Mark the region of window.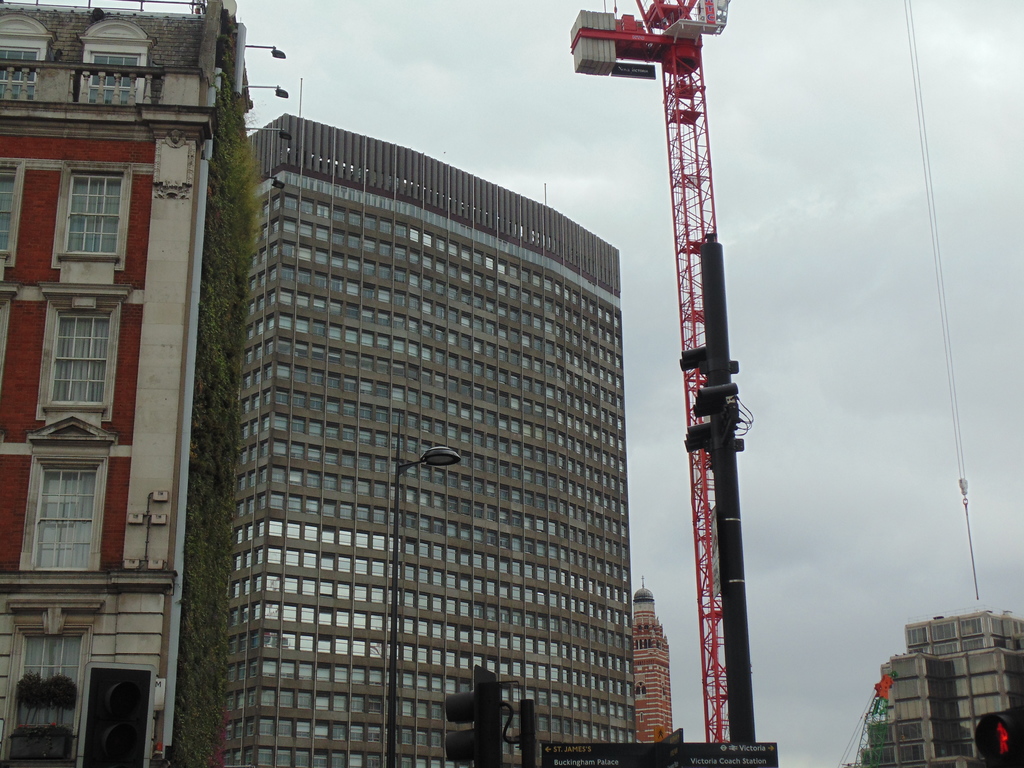
Region: <bbox>0, 172, 22, 260</bbox>.
